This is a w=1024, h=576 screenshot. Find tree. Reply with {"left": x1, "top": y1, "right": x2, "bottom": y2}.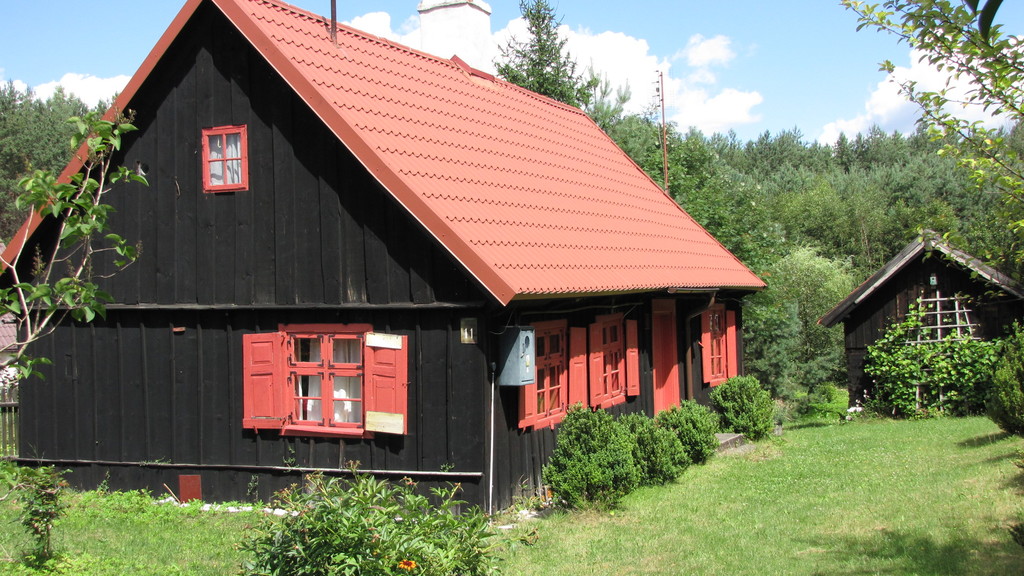
{"left": 0, "top": 93, "right": 163, "bottom": 400}.
